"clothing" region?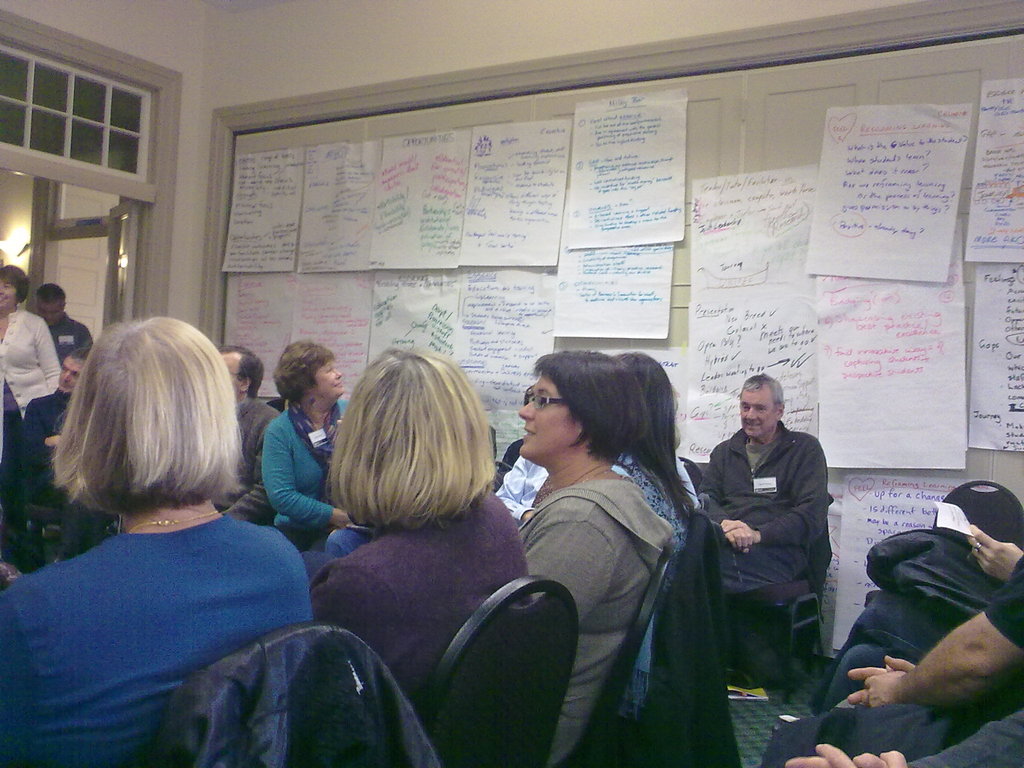
[696,390,844,673]
